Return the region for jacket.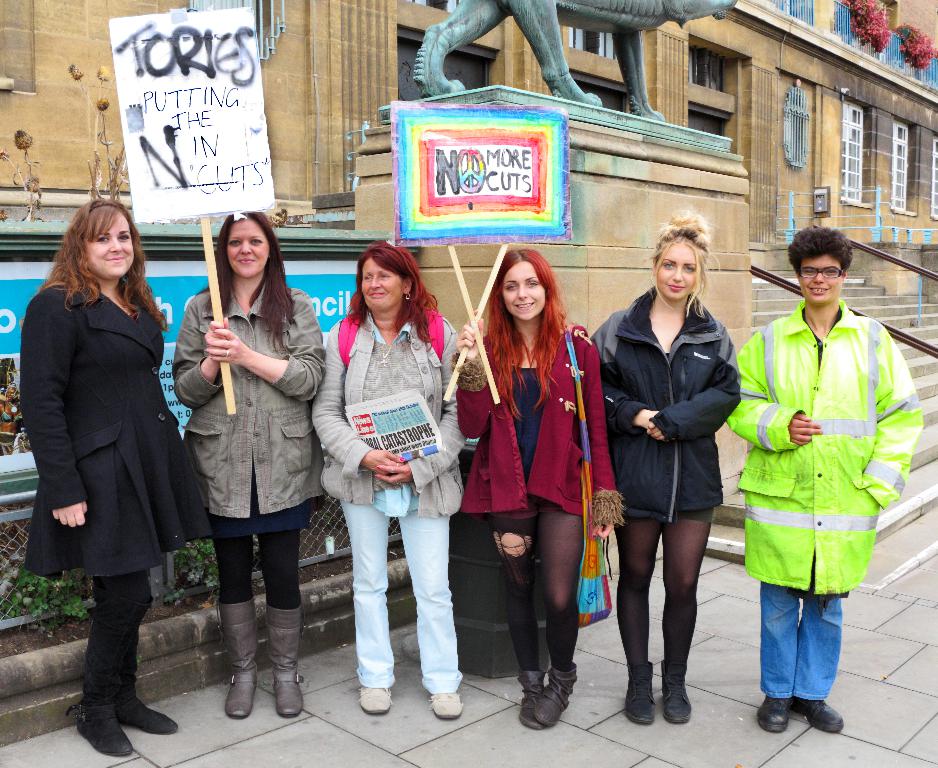
bbox=(719, 297, 929, 593).
